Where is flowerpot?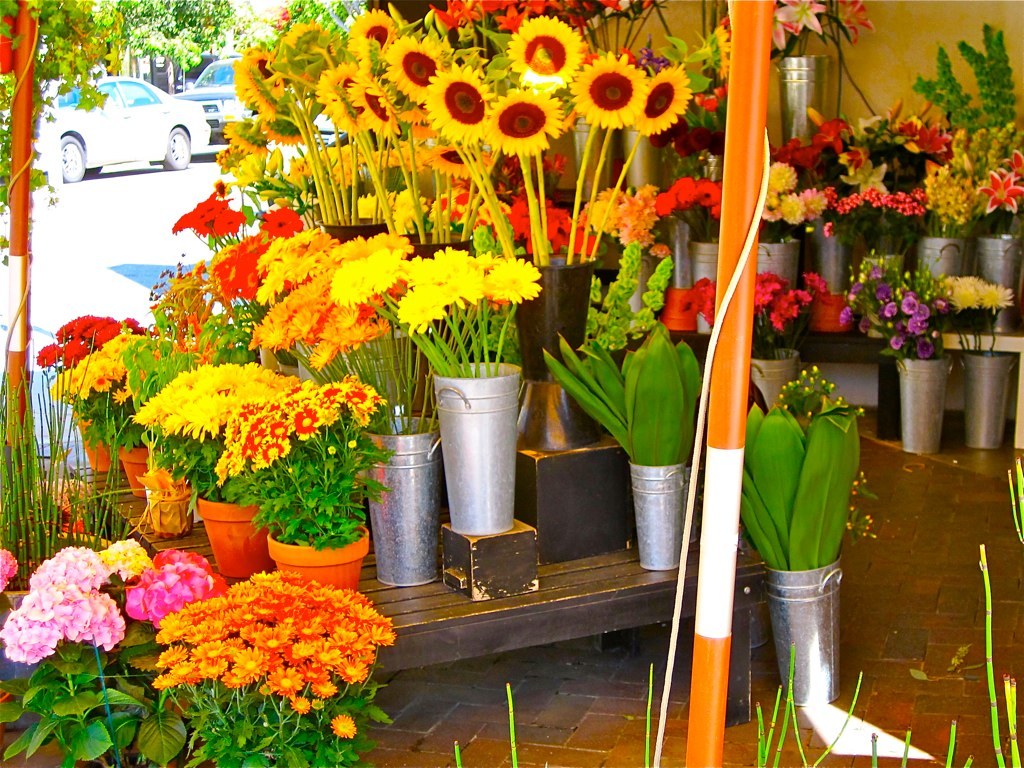
[left=359, top=407, right=437, bottom=583].
